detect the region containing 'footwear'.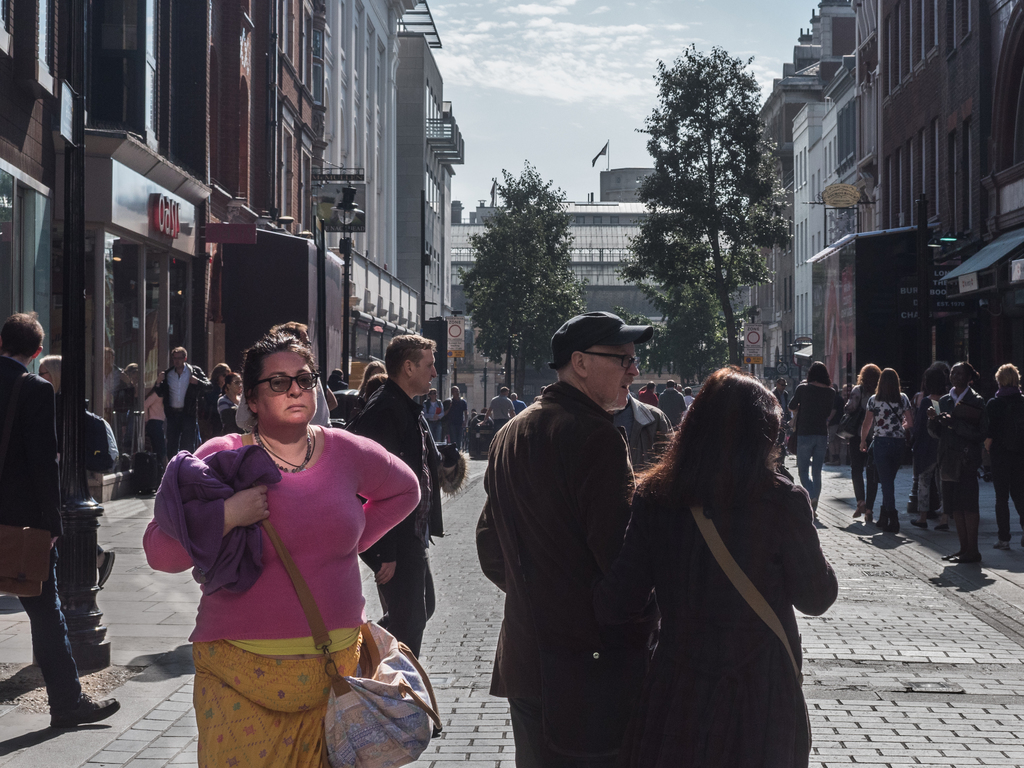
Rect(49, 688, 125, 730).
